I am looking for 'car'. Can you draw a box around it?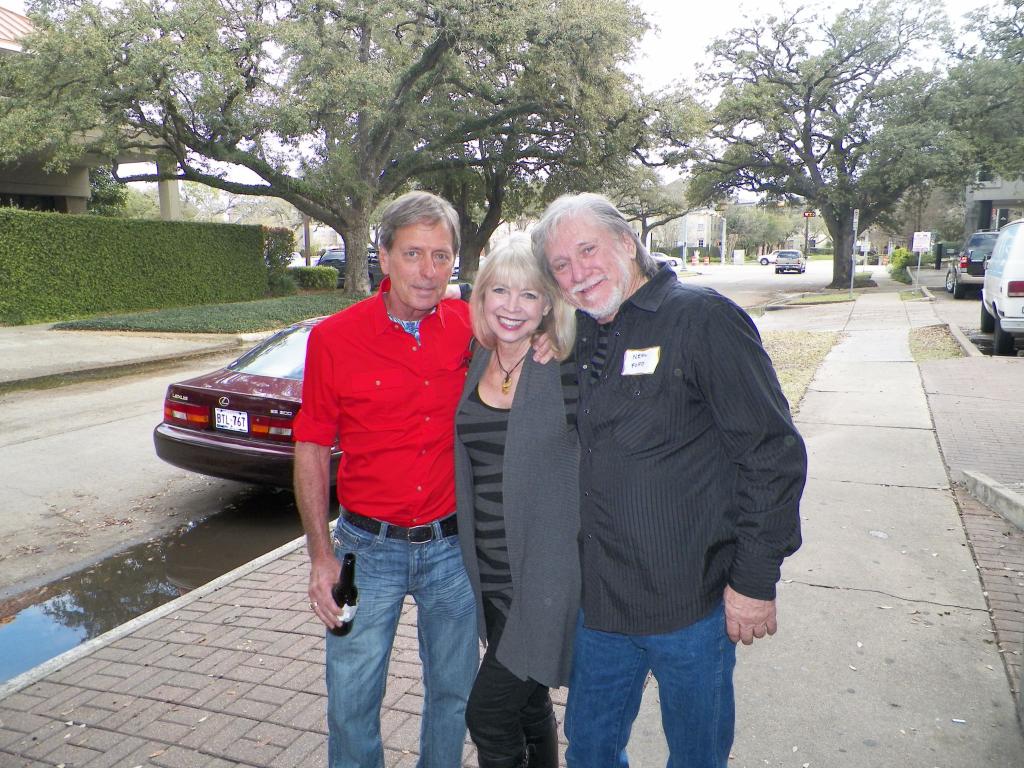
Sure, the bounding box is [776, 252, 808, 276].
